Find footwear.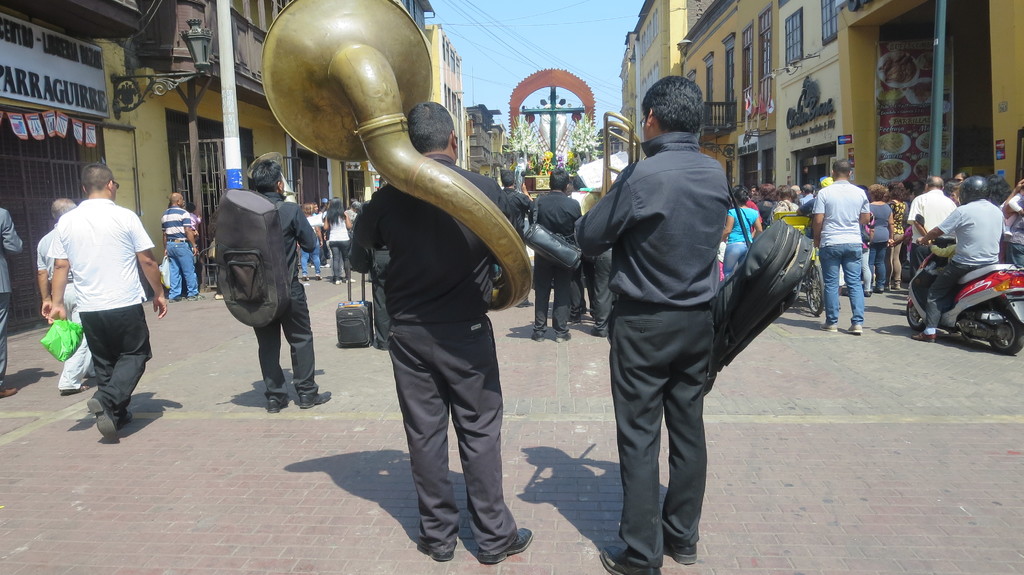
<box>530,329,547,343</box>.
